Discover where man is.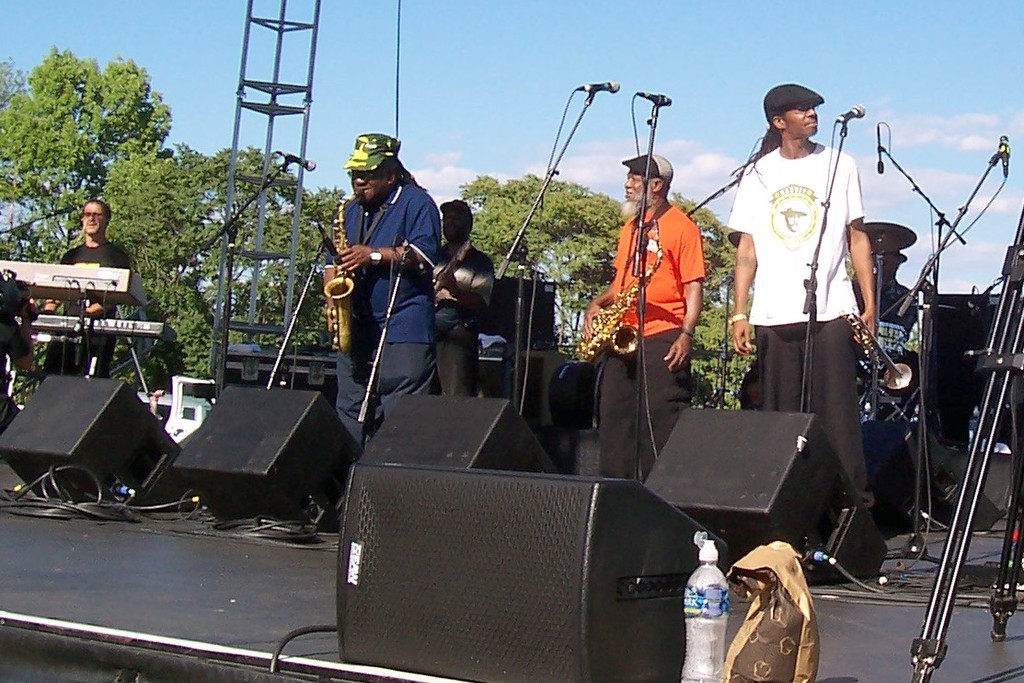
Discovered at [x1=582, y1=153, x2=701, y2=481].
